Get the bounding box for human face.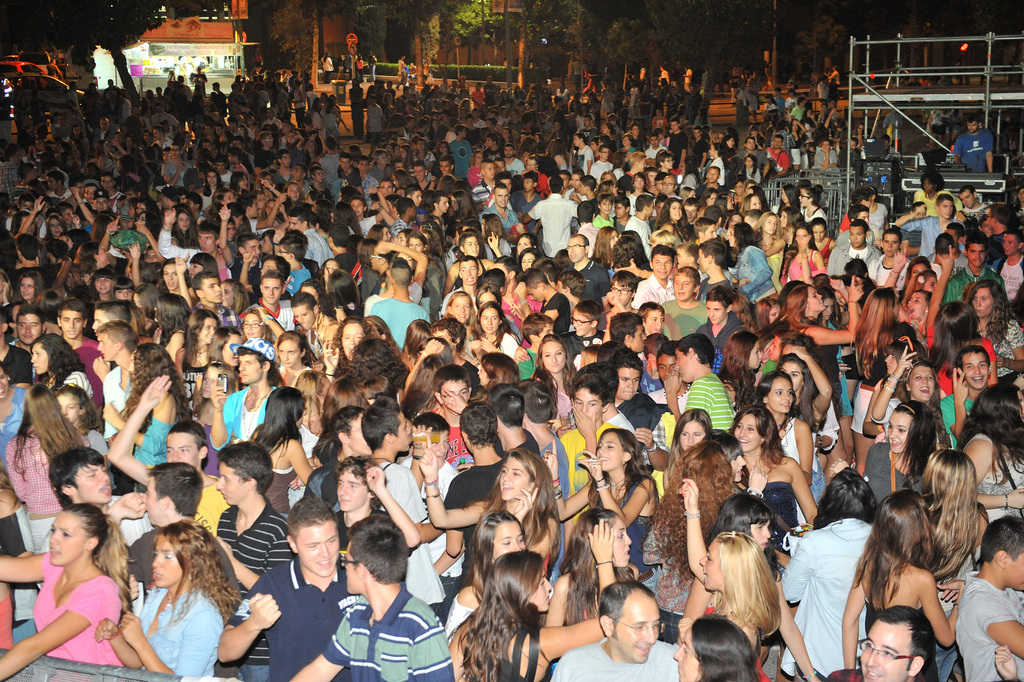
BBox(342, 543, 358, 593).
